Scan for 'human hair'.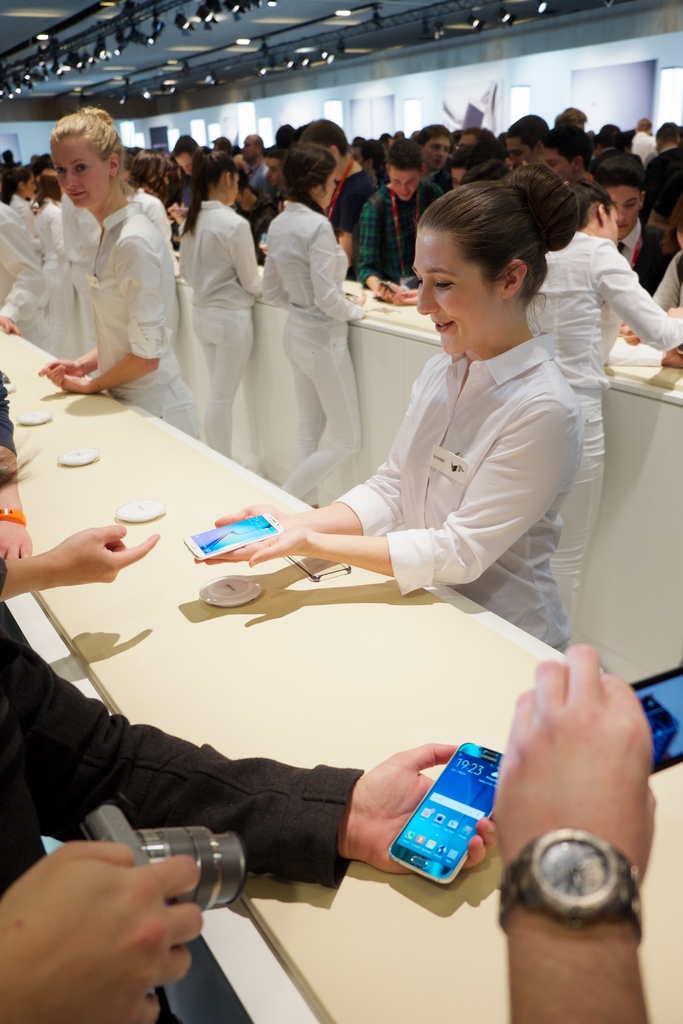
Scan result: box(418, 160, 584, 323).
